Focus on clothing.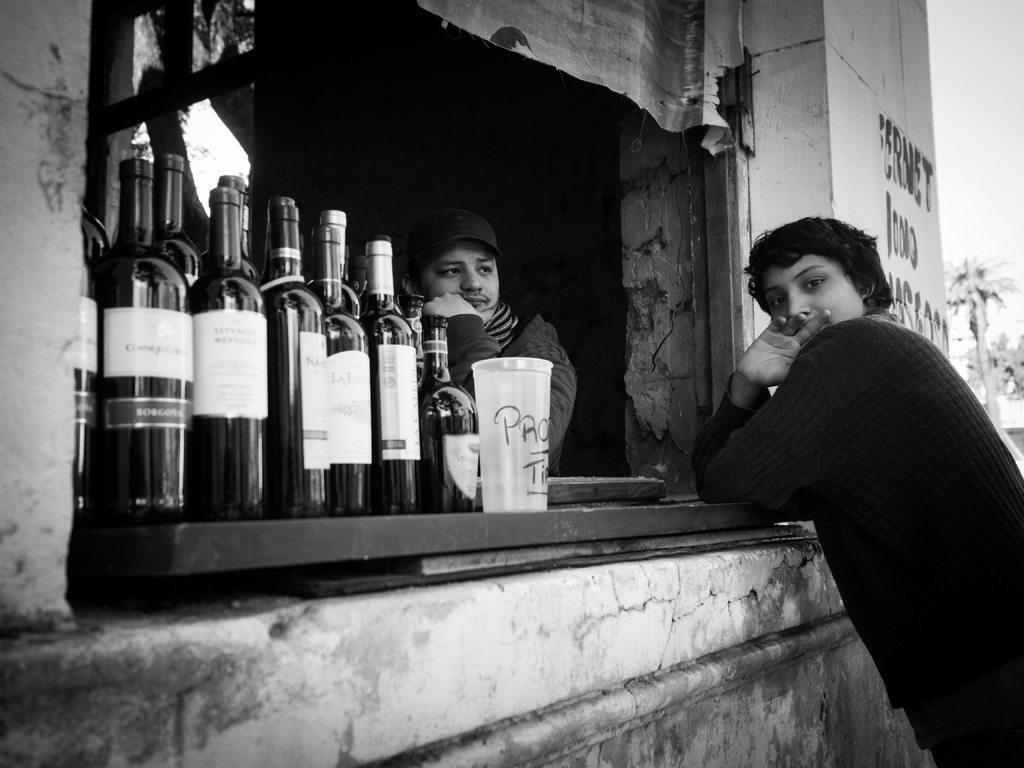
Focused at select_region(692, 311, 1023, 767).
